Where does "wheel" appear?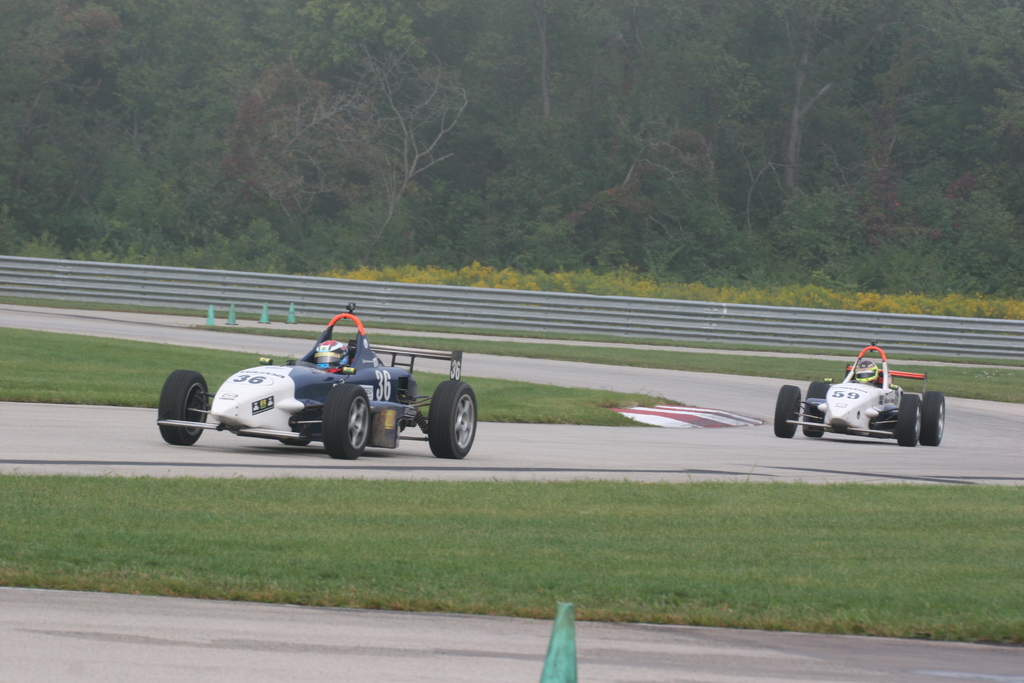
Appears at BBox(920, 391, 948, 444).
